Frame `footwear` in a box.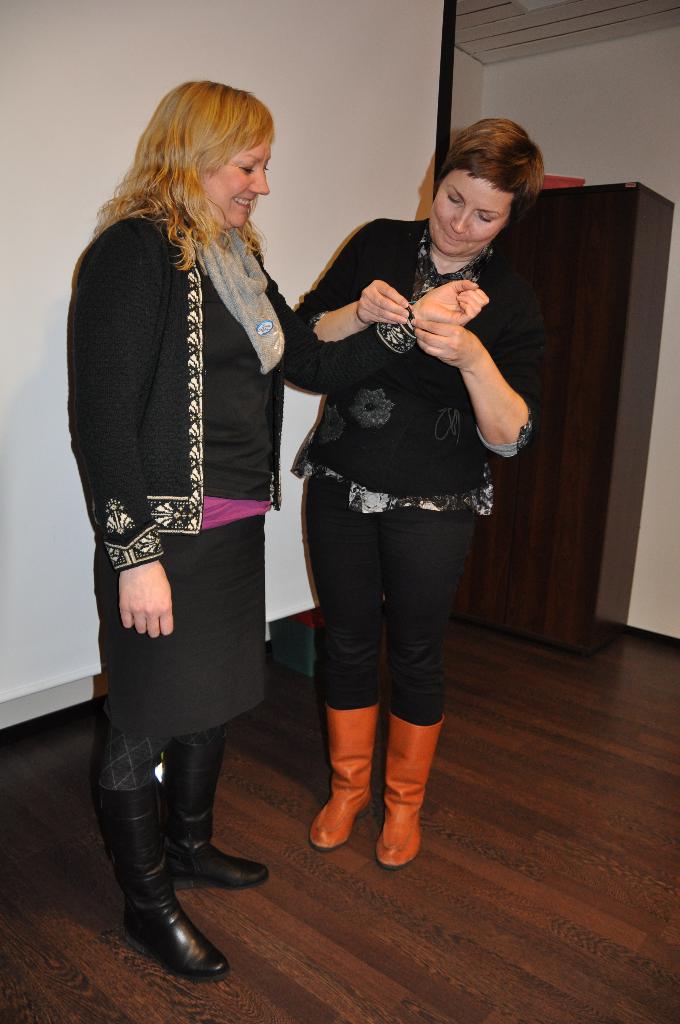
[x1=166, y1=739, x2=271, y2=899].
